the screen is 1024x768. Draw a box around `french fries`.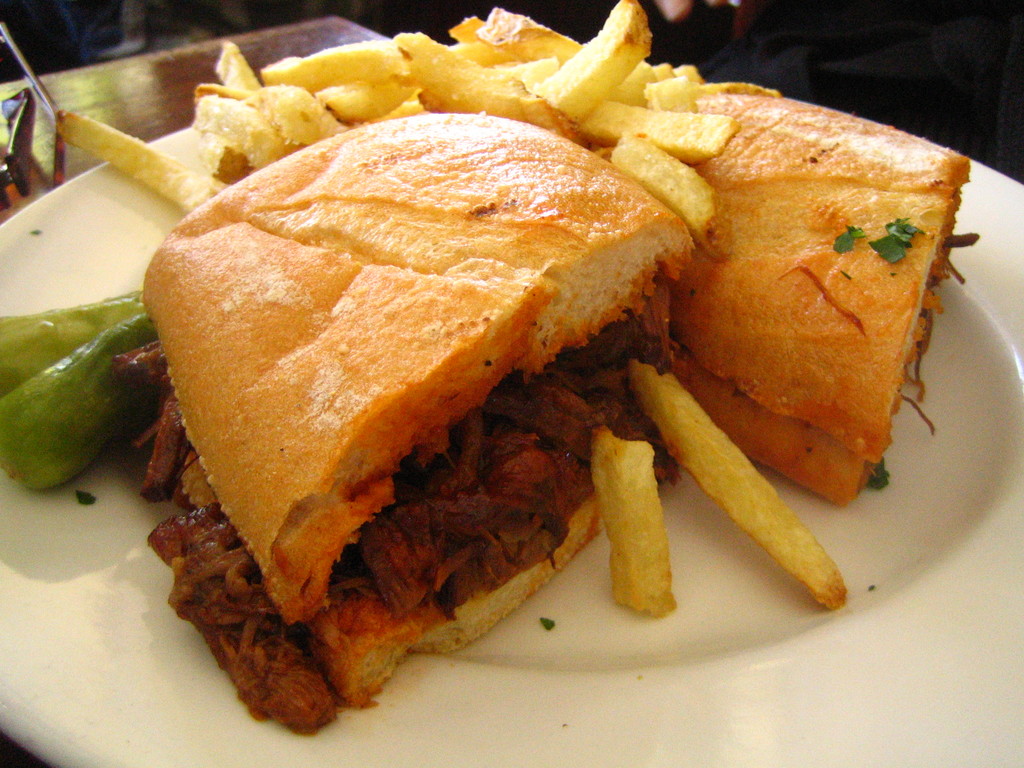
BBox(191, 92, 301, 175).
